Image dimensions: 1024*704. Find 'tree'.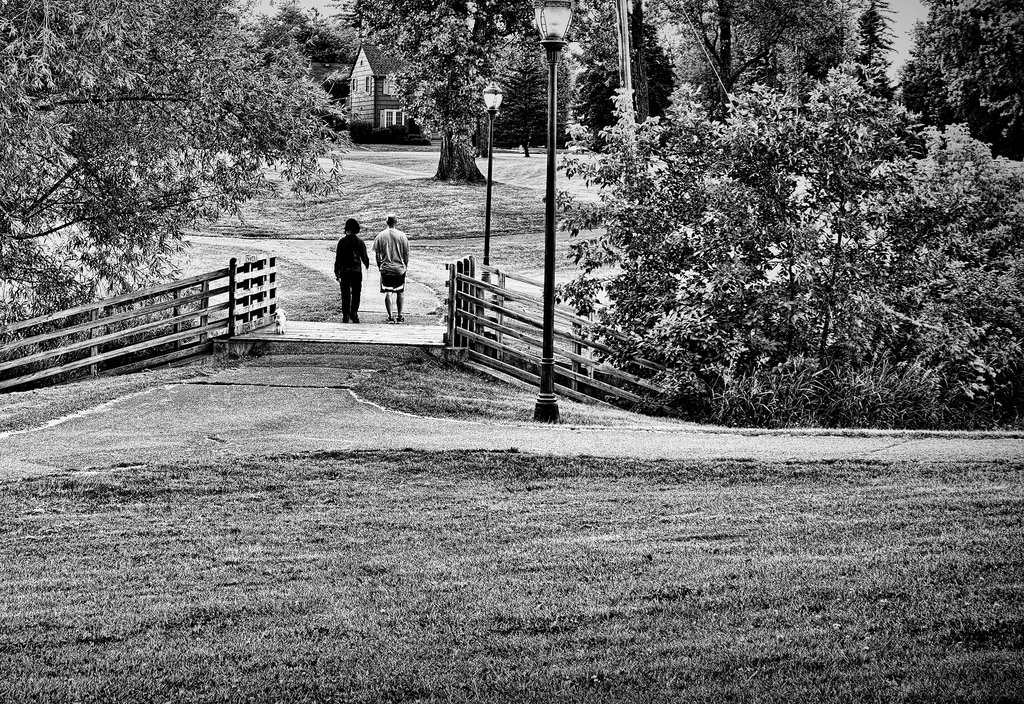
{"left": 257, "top": 3, "right": 353, "bottom": 62}.
